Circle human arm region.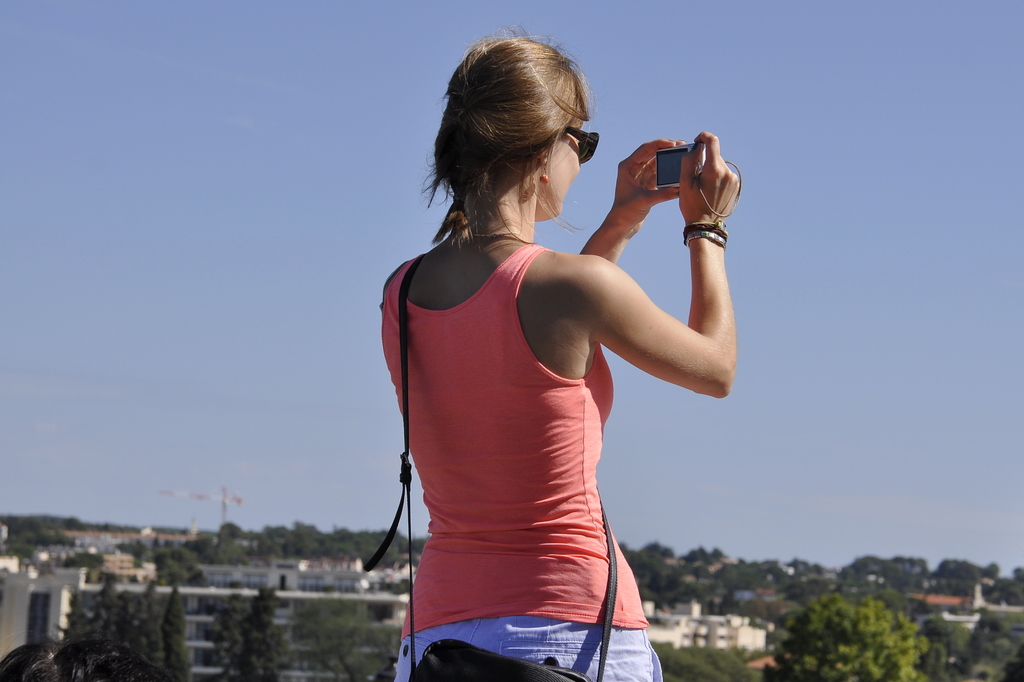
Region: left=532, top=154, right=747, bottom=442.
